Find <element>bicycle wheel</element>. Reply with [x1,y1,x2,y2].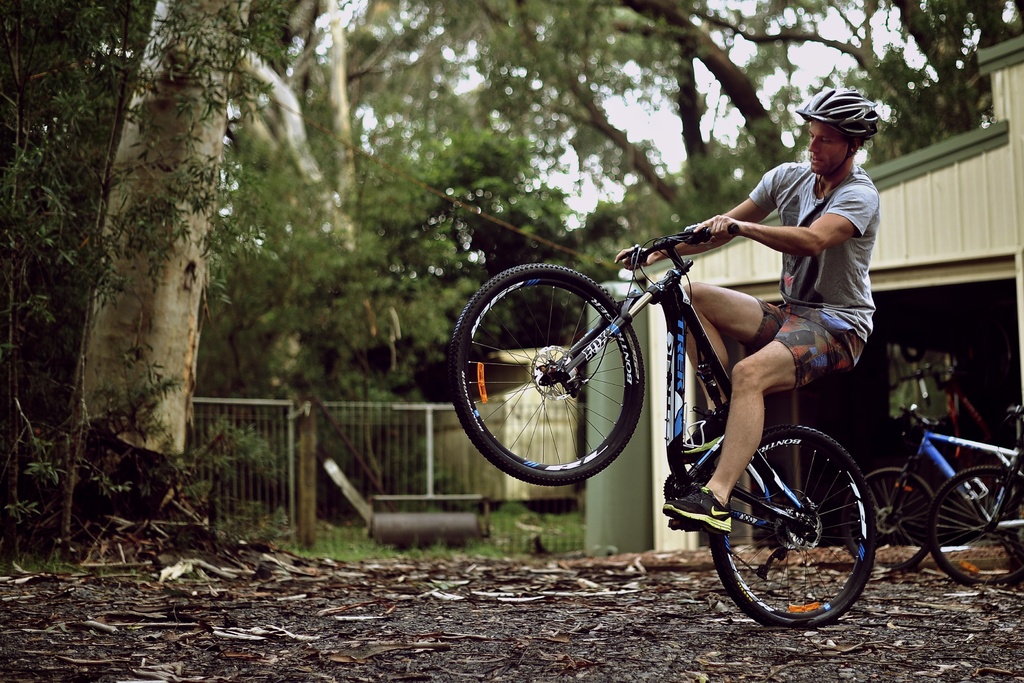
[451,264,648,487].
